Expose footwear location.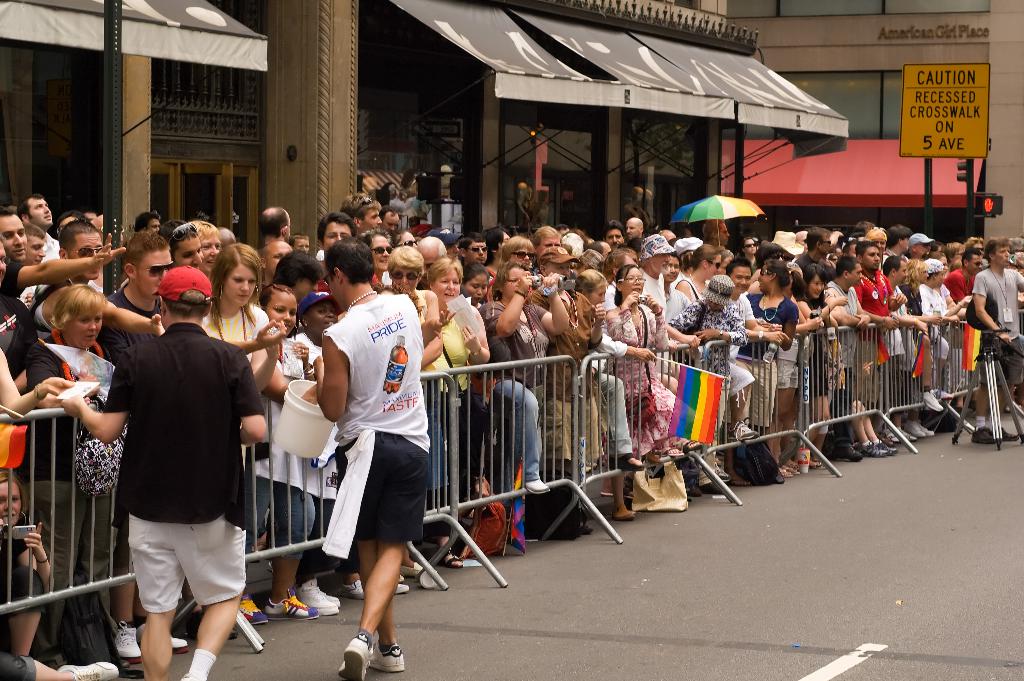
Exposed at box=[409, 562, 429, 575].
